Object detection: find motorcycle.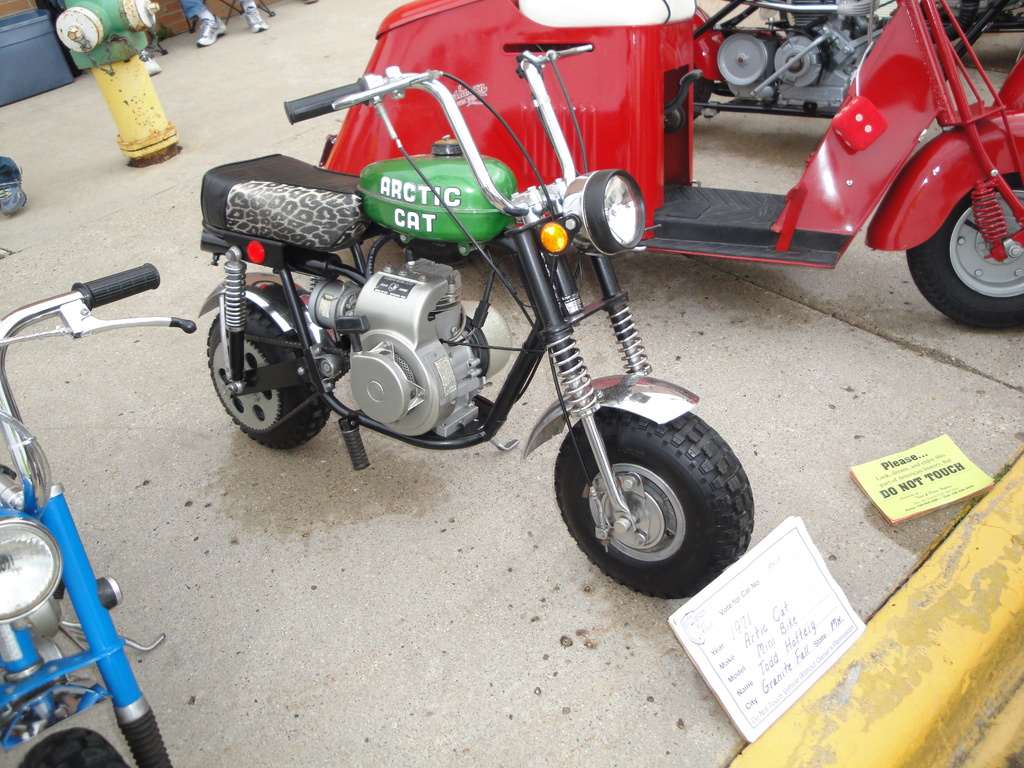
[left=323, top=0, right=1023, bottom=335].
